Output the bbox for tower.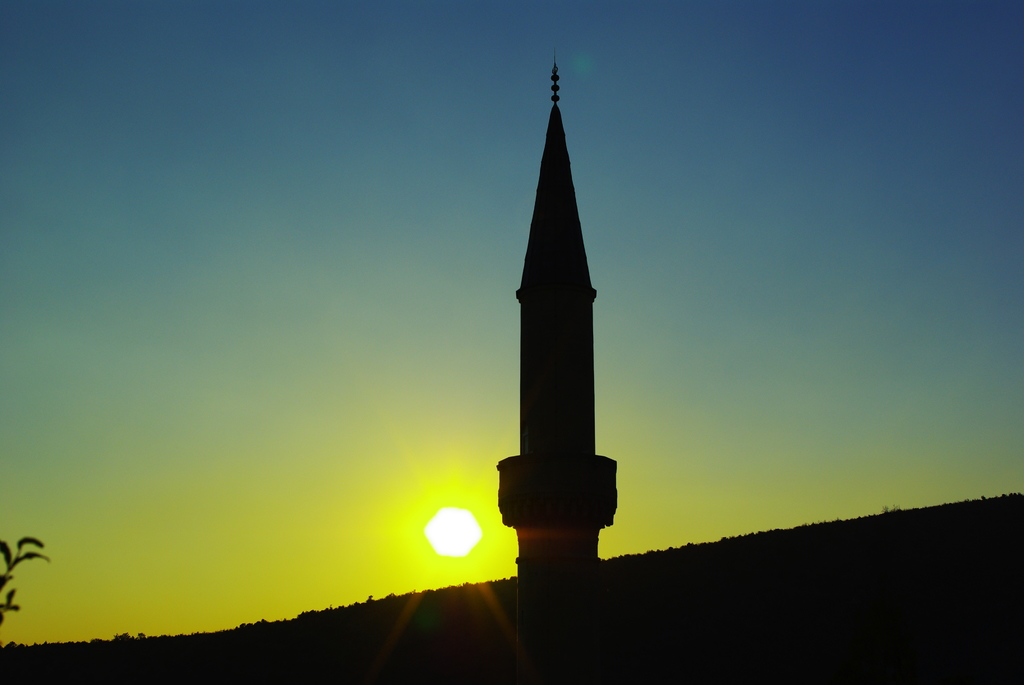
476,31,645,584.
